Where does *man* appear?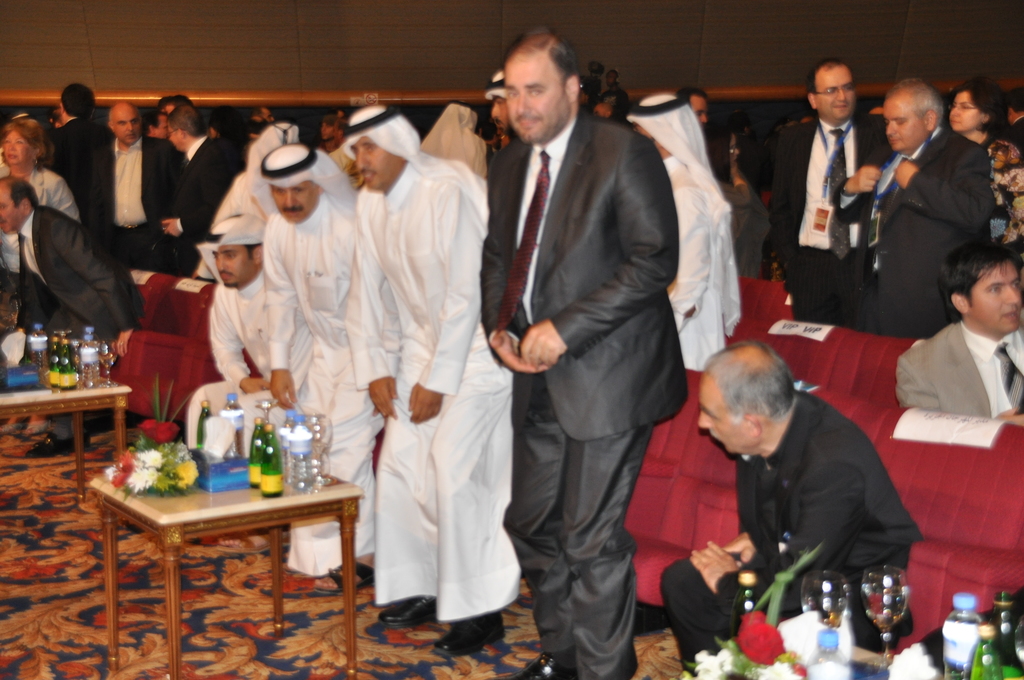
Appears at 655,339,925,679.
